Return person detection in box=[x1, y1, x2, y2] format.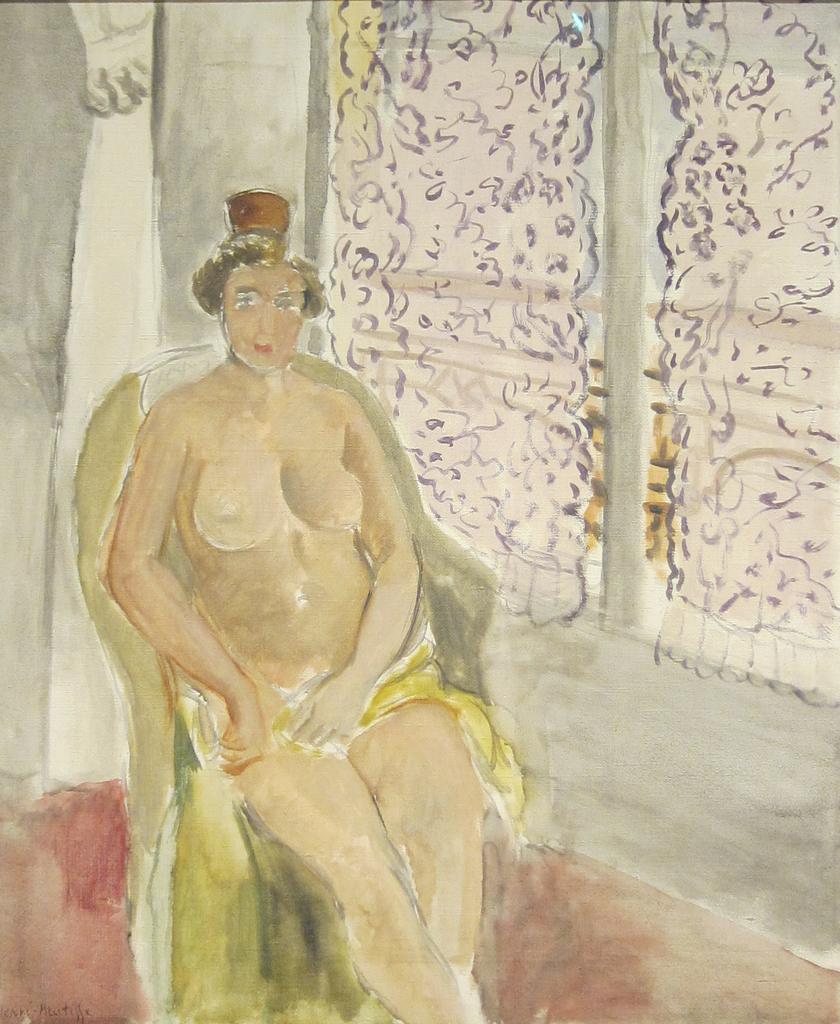
box=[97, 181, 530, 1004].
